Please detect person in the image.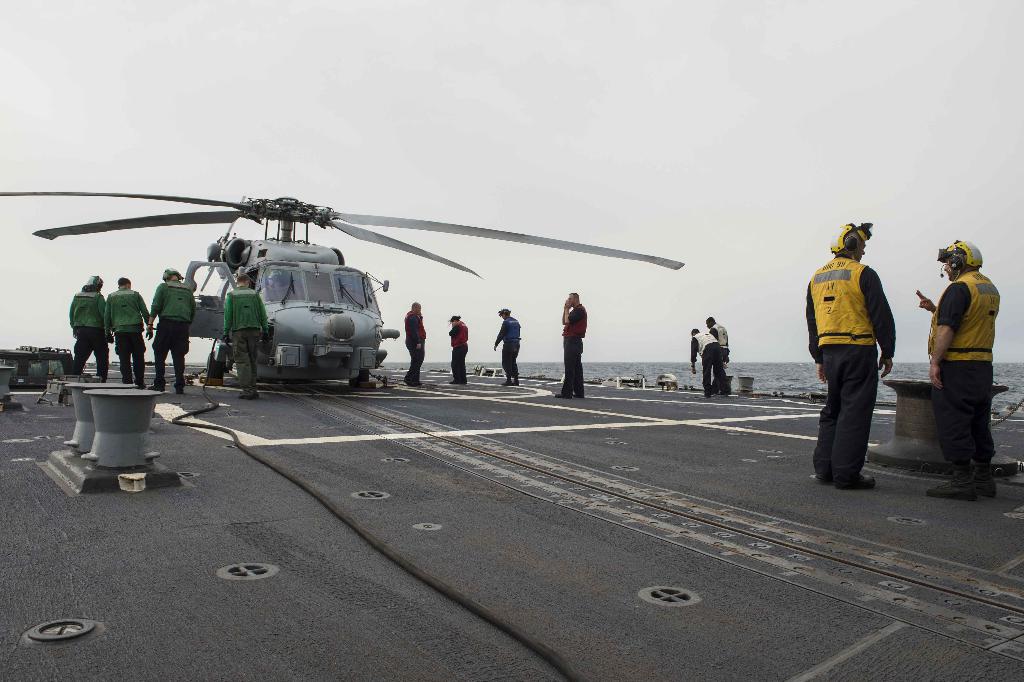
<bbox>703, 312, 732, 367</bbox>.
